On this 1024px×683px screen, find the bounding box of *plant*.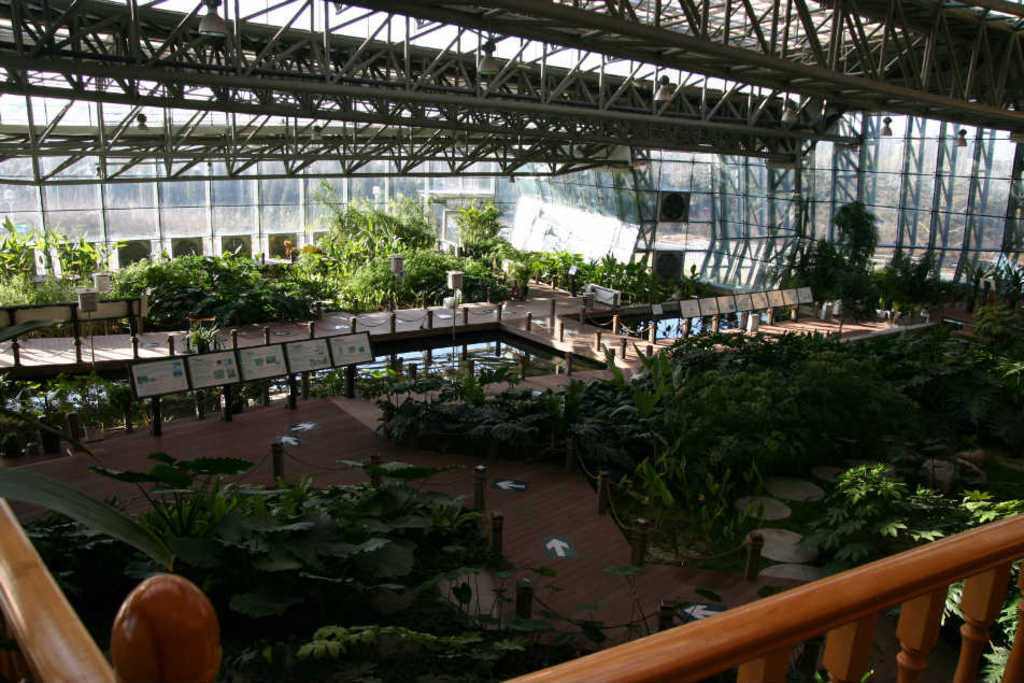
Bounding box: Rect(595, 257, 666, 310).
